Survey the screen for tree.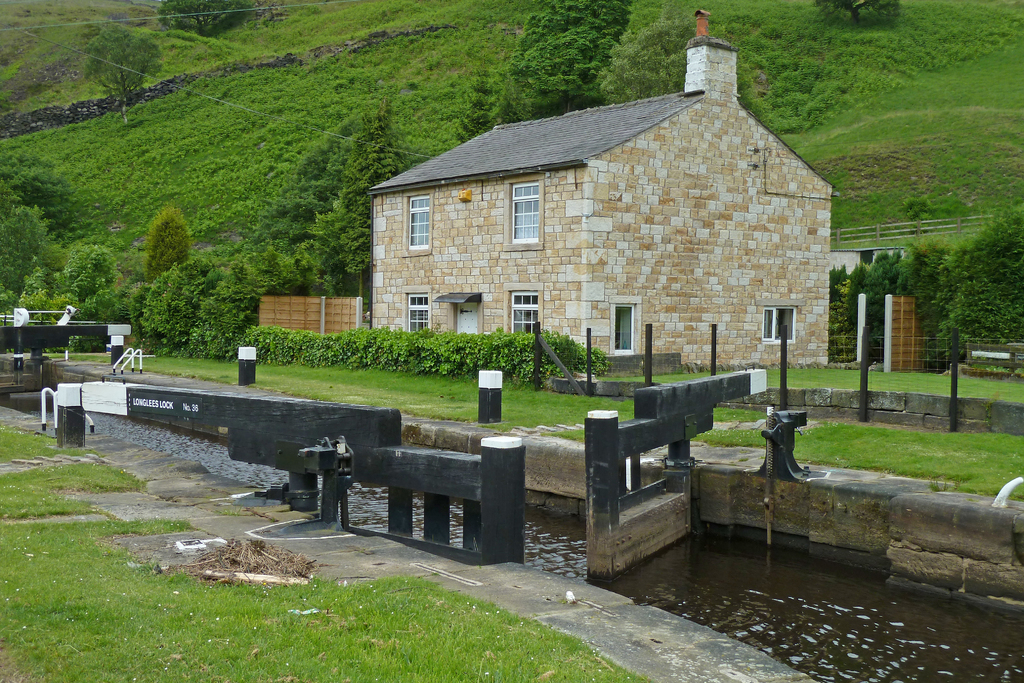
Survey found: BBox(496, 0, 633, 124).
